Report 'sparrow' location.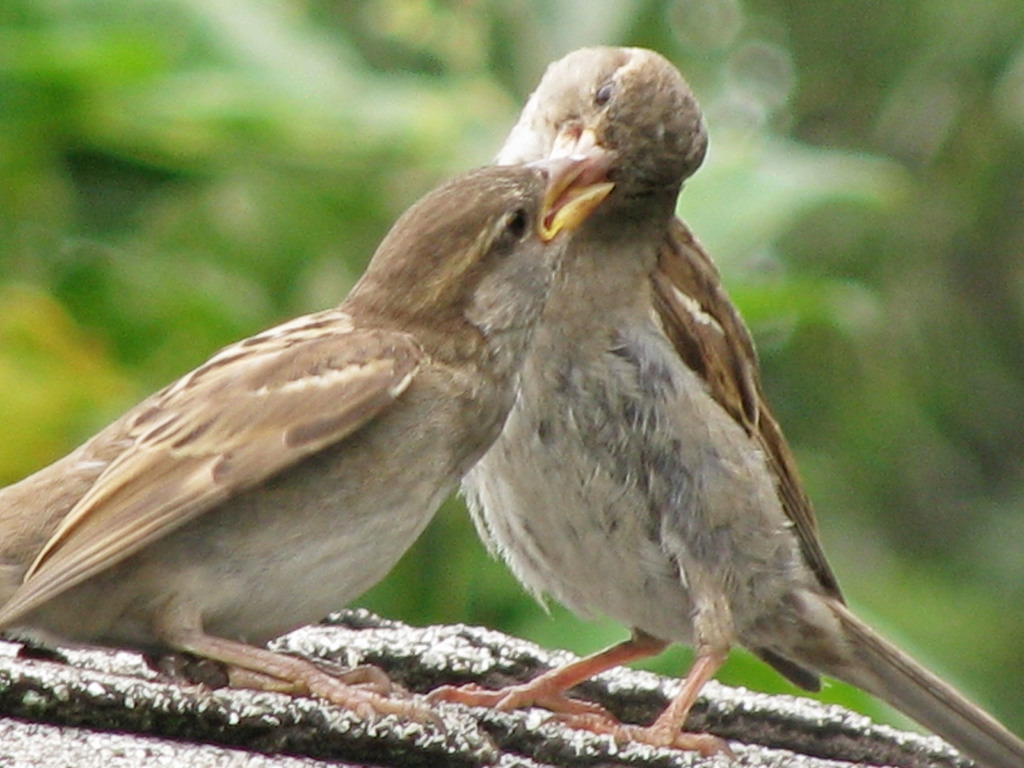
Report: (422, 41, 1023, 767).
